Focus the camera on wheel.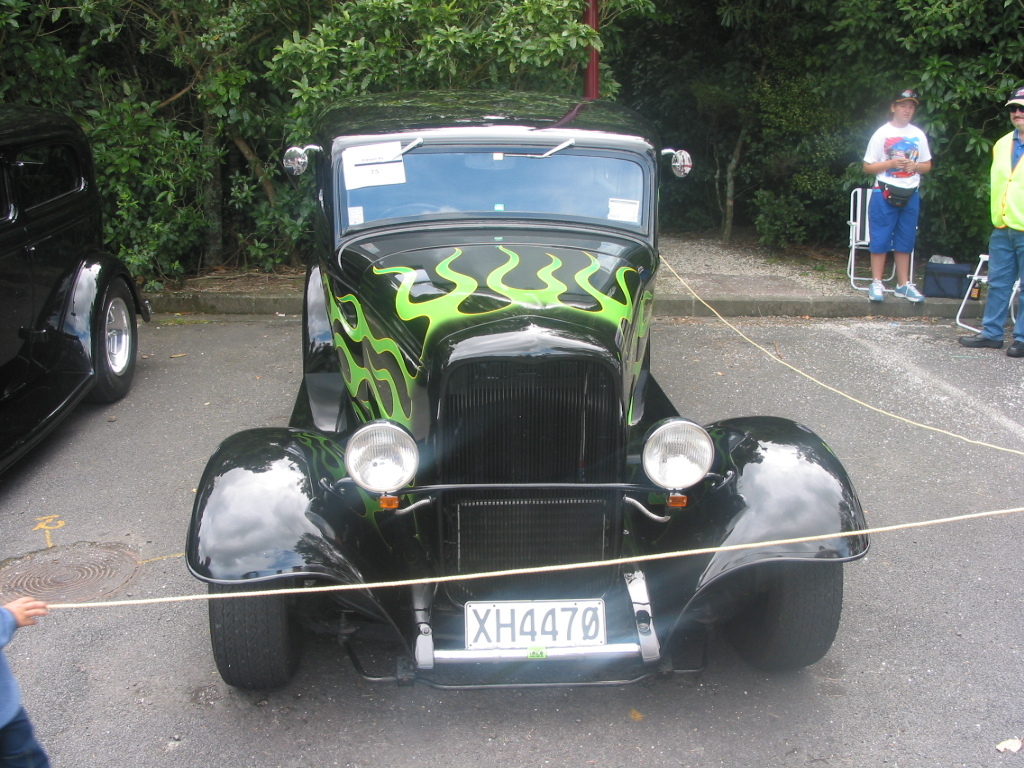
Focus region: locate(89, 278, 136, 403).
